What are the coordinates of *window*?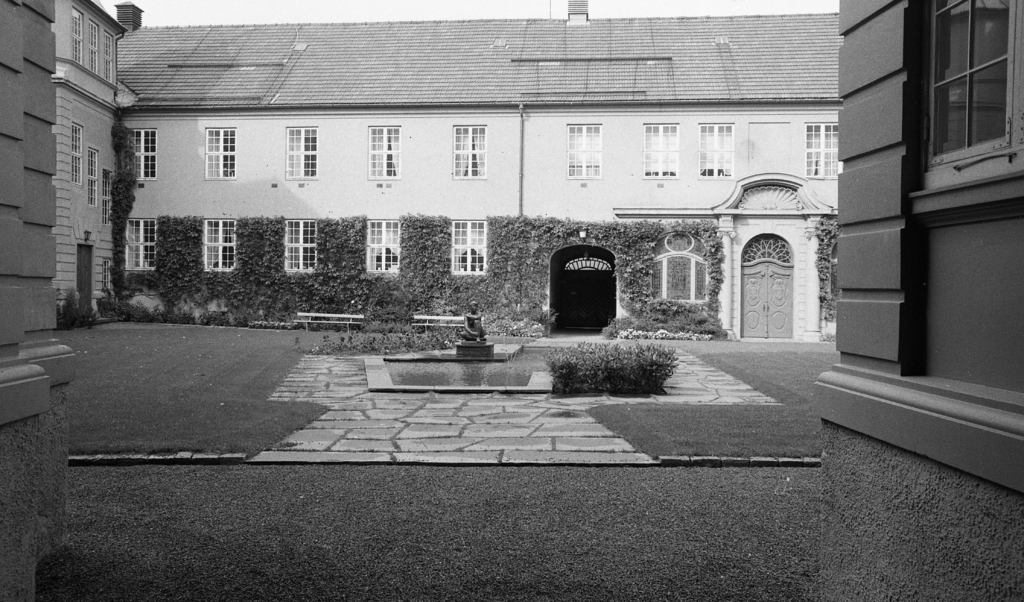
bbox=[136, 129, 160, 180].
